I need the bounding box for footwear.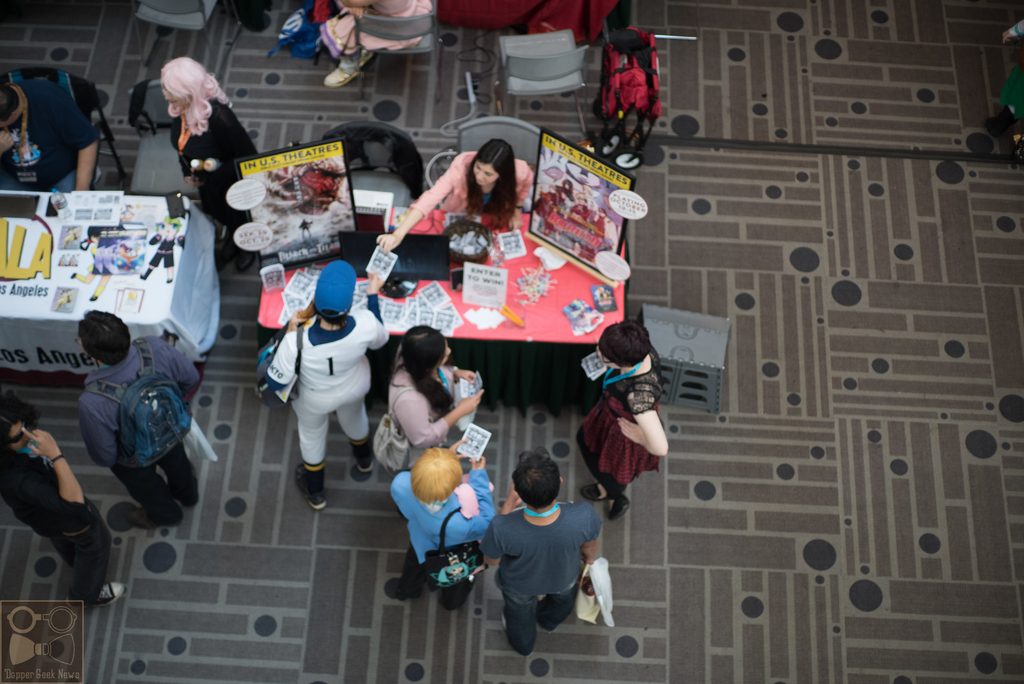
Here it is: [x1=320, y1=69, x2=362, y2=90].
